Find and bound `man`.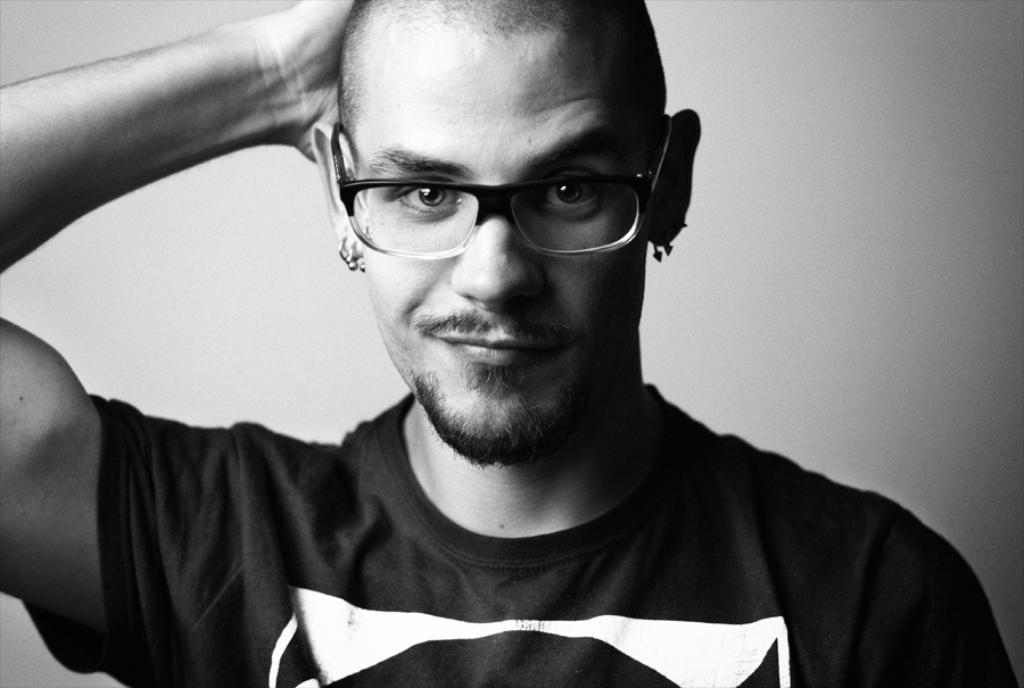
Bound: bbox=(0, 0, 1018, 687).
